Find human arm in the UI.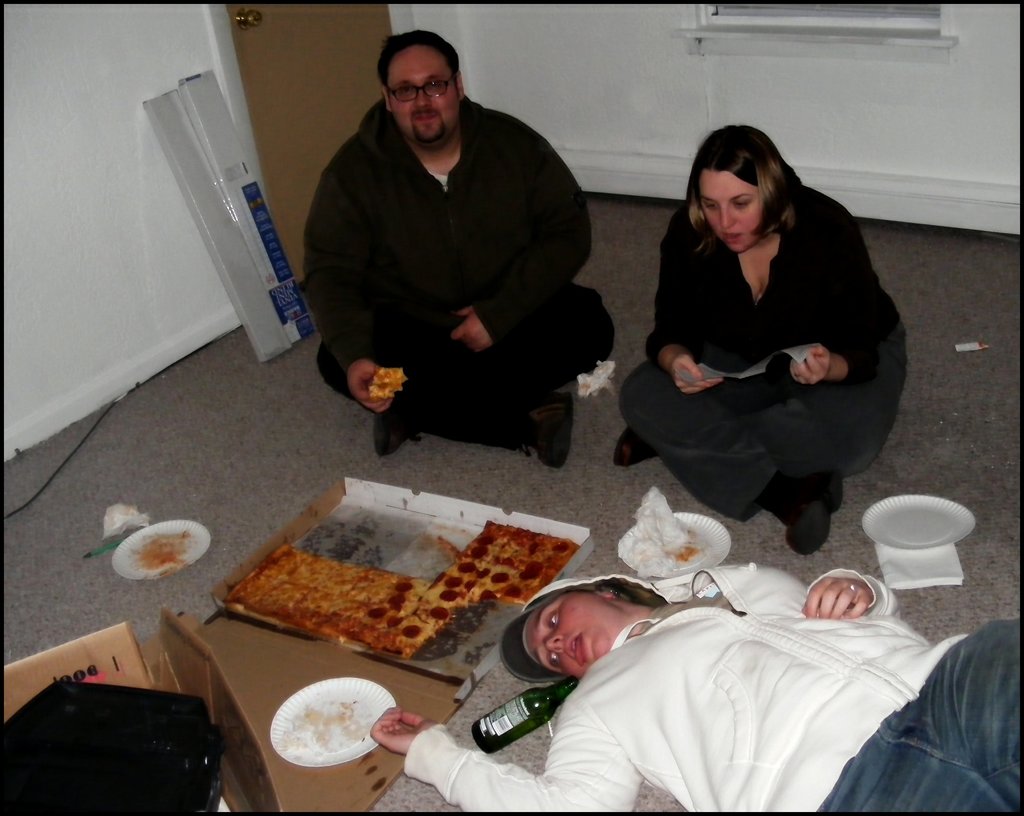
UI element at (368, 691, 640, 811).
